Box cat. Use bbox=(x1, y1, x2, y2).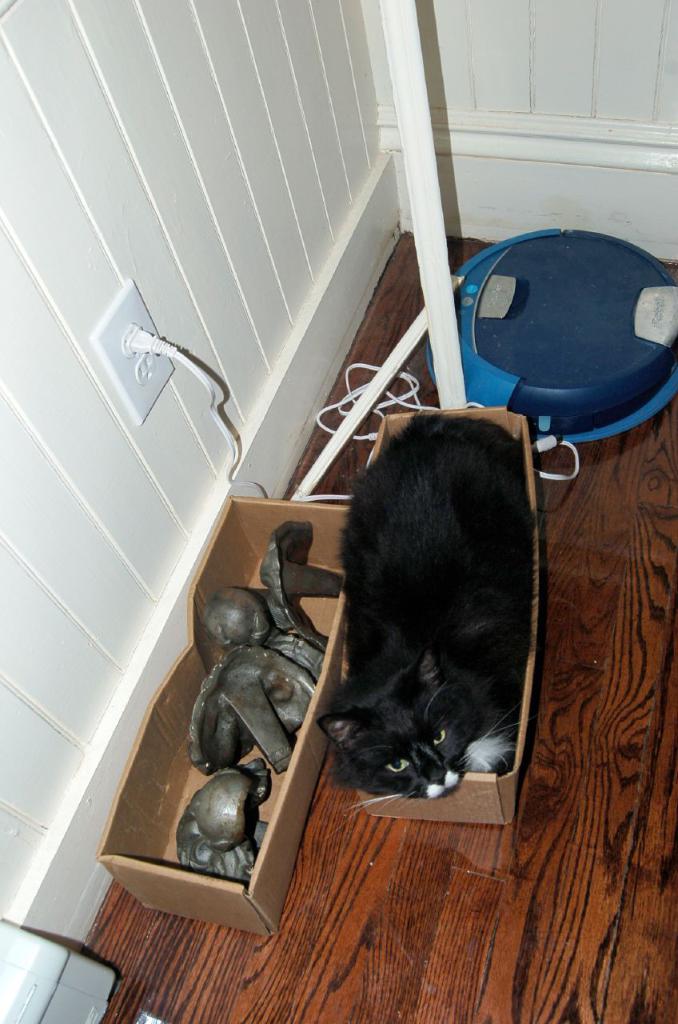
bbox=(309, 405, 536, 814).
